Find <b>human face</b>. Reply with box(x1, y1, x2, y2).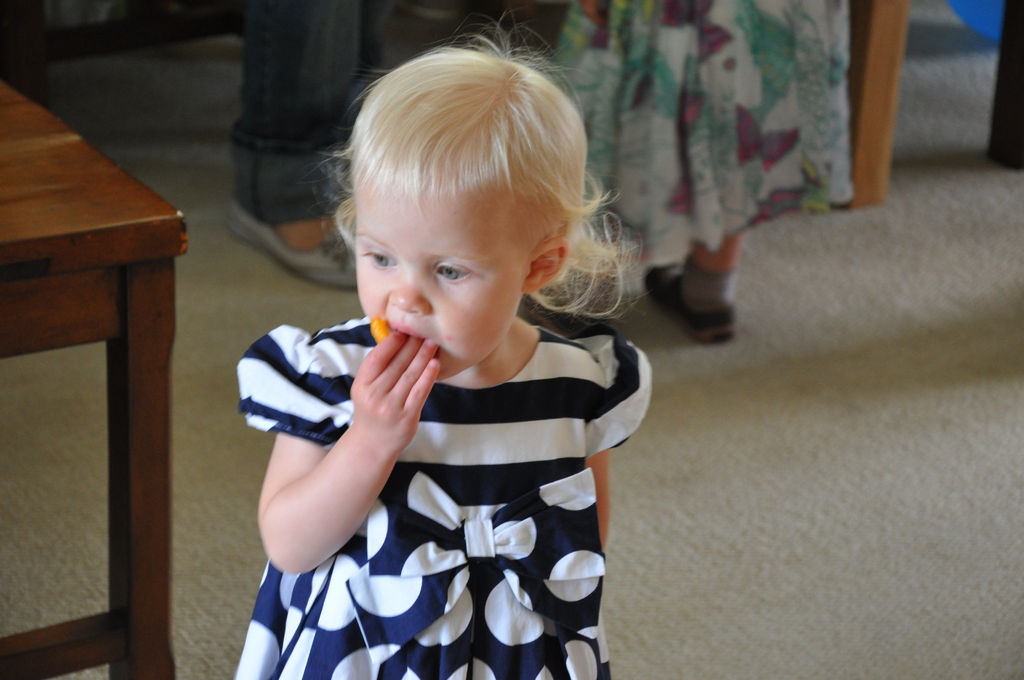
box(355, 188, 525, 384).
